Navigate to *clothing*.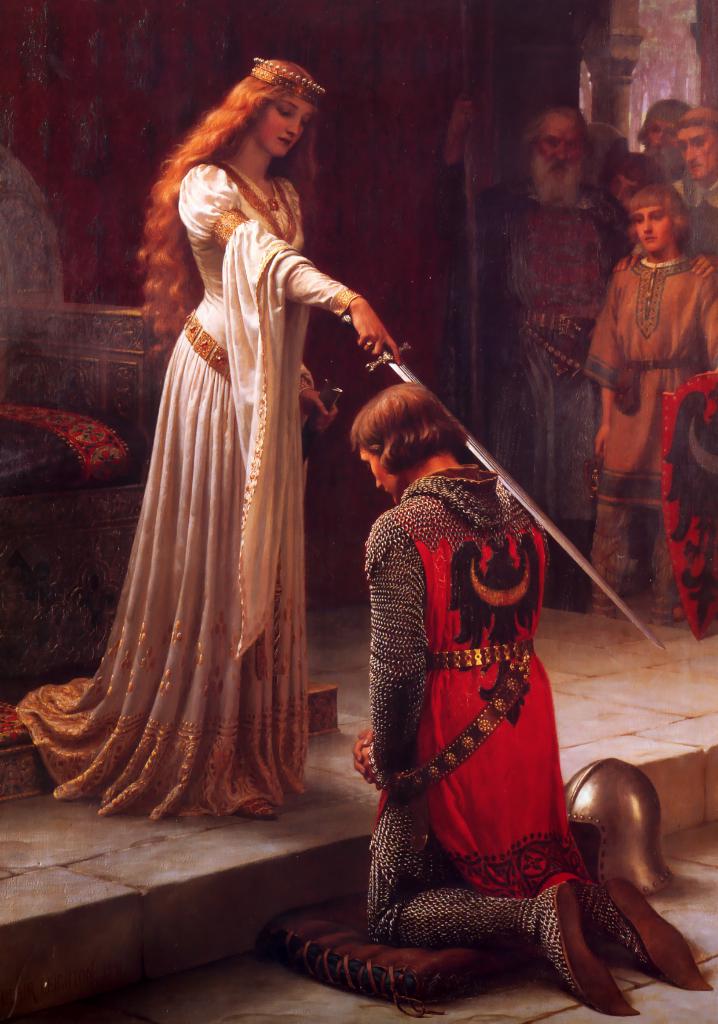
Navigation target: crop(12, 161, 362, 822).
